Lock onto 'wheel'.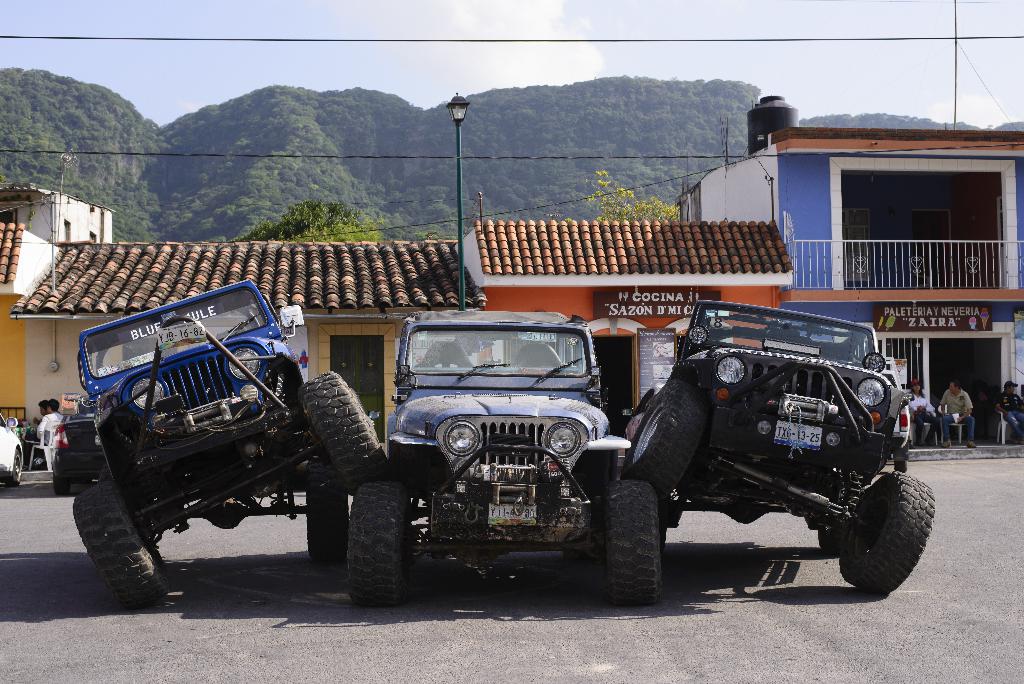
Locked: Rect(54, 475, 74, 497).
